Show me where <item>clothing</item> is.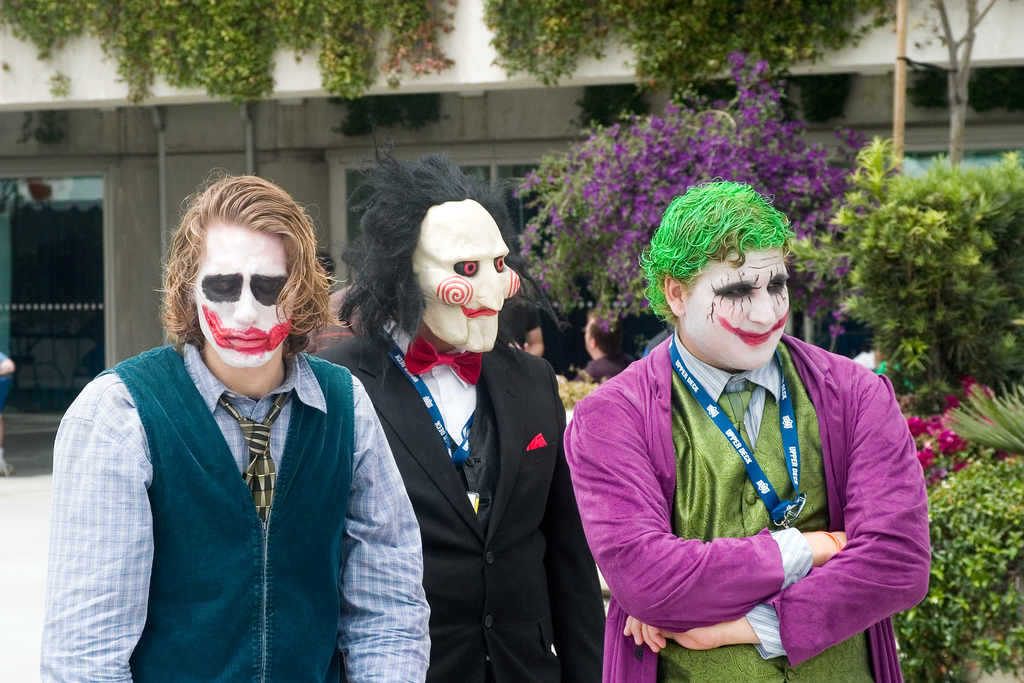
<item>clothing</item> is at x1=311, y1=320, x2=607, y2=682.
